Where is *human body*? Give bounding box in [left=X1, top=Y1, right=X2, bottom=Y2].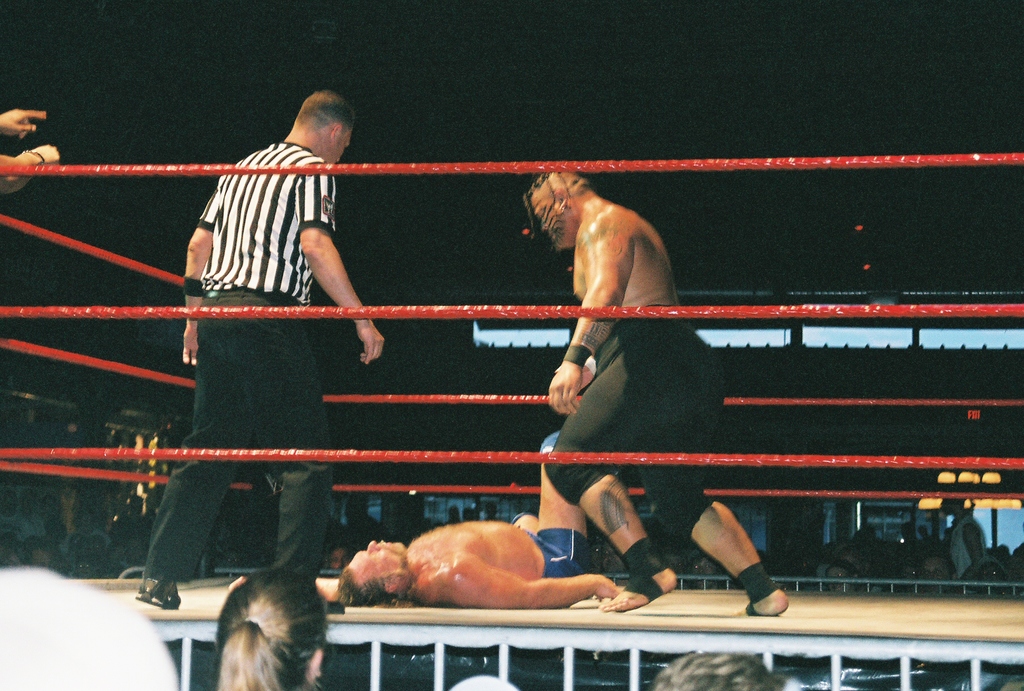
[left=545, top=183, right=796, bottom=616].
